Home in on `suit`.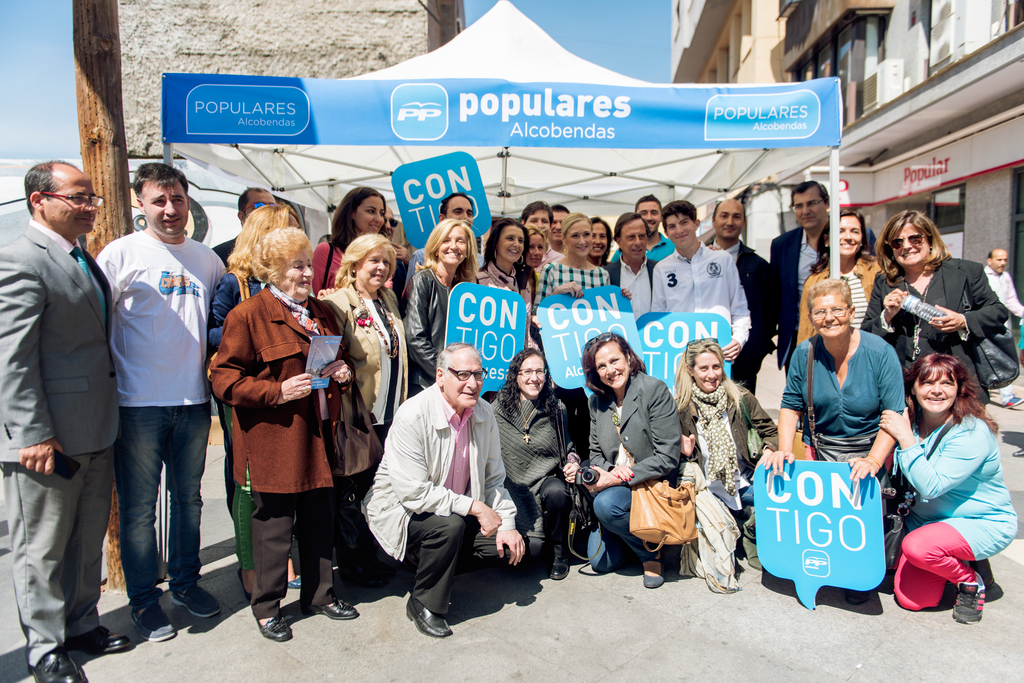
Homed in at <region>709, 241, 772, 390</region>.
